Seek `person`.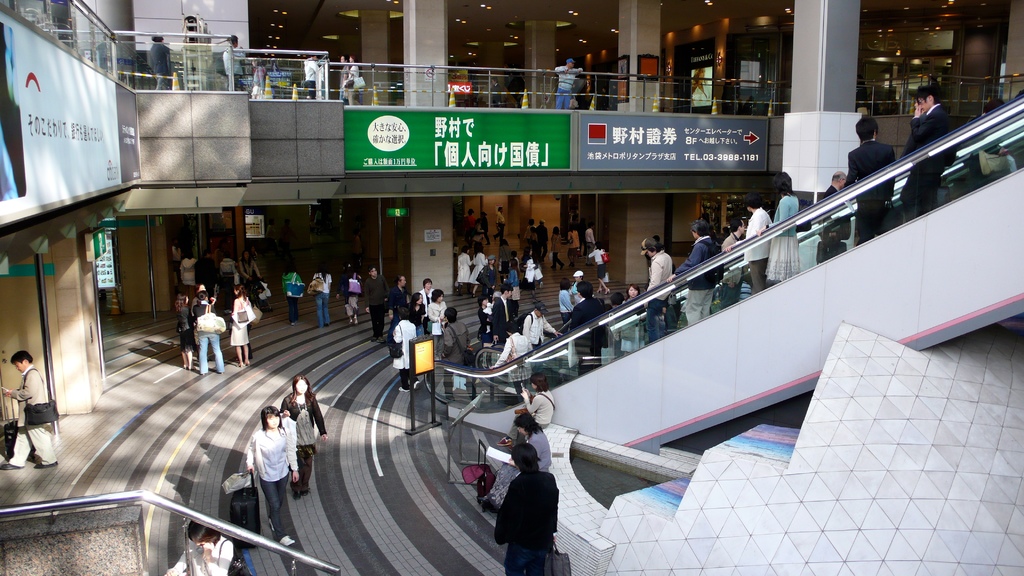
899/86/949/204.
